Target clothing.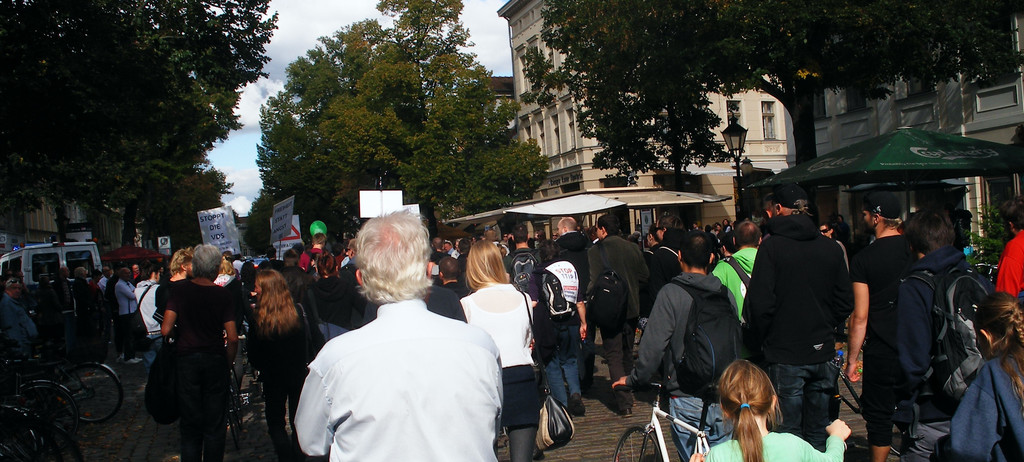
Target region: 949,351,1023,461.
